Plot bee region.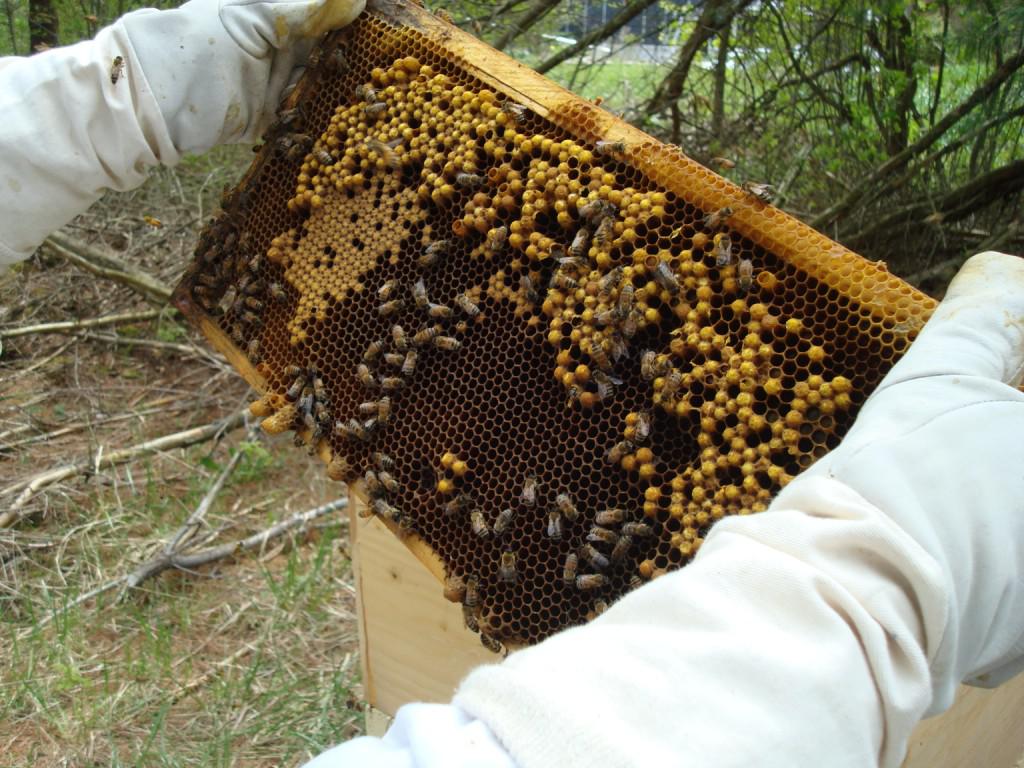
Plotted at bbox(104, 51, 121, 84).
